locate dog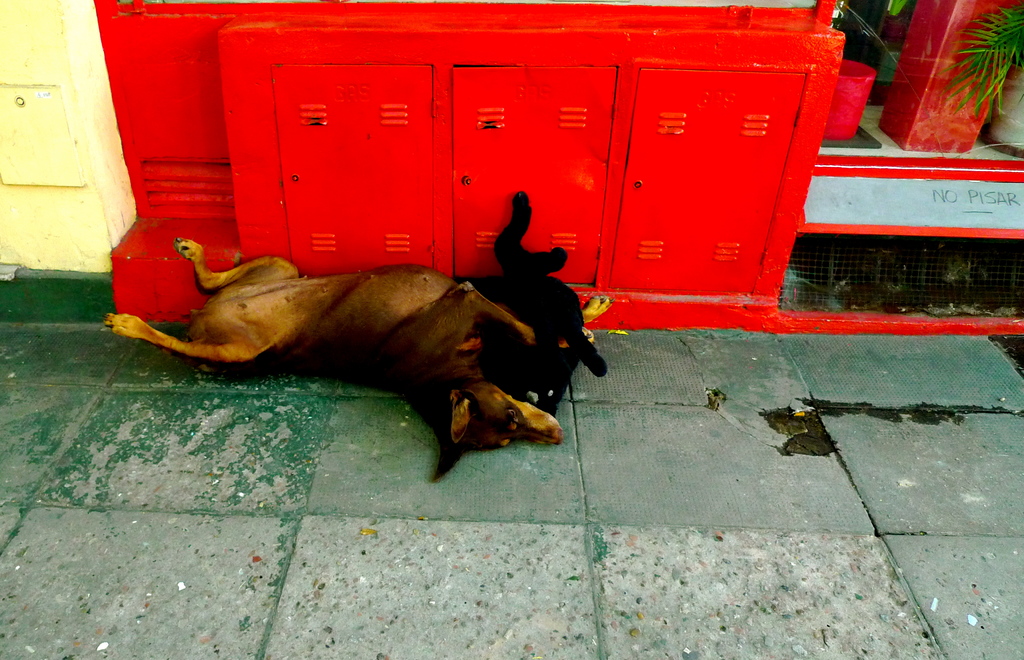
103,238,611,482
